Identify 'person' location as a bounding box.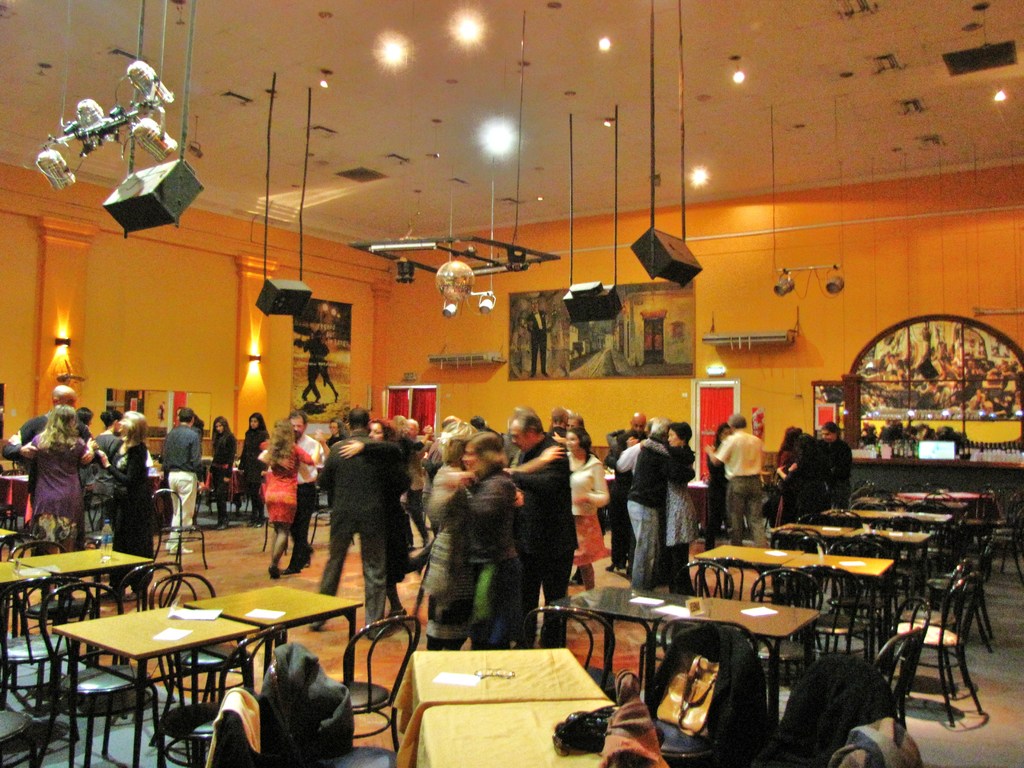
{"x1": 185, "y1": 410, "x2": 206, "y2": 528}.
